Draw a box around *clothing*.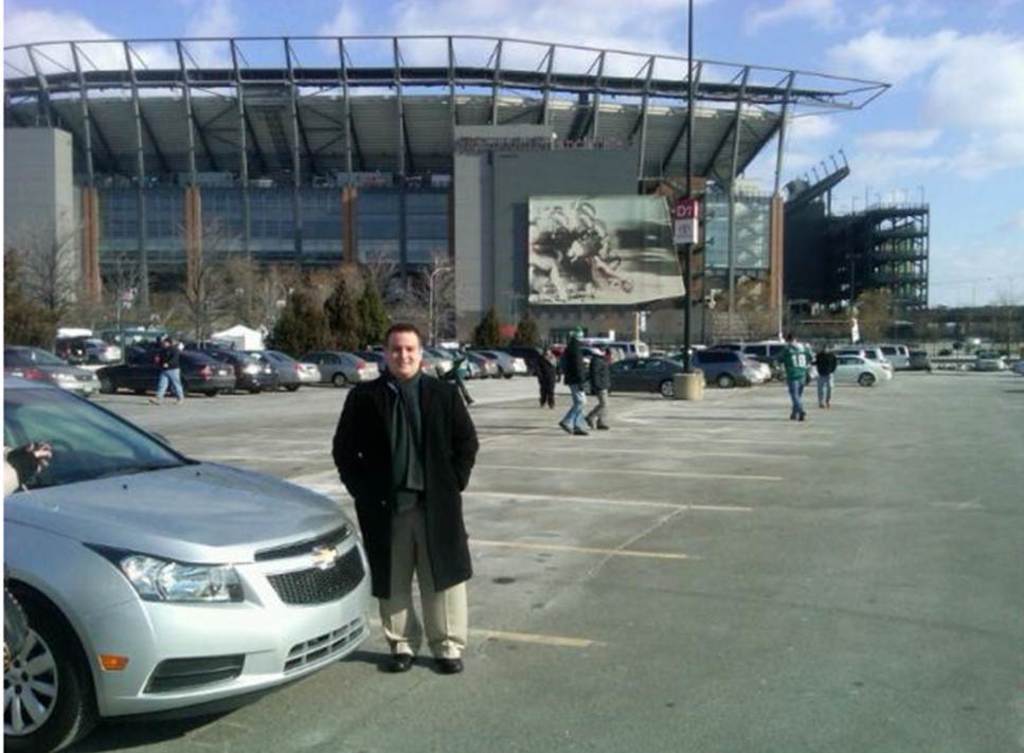
bbox=[322, 346, 478, 647].
